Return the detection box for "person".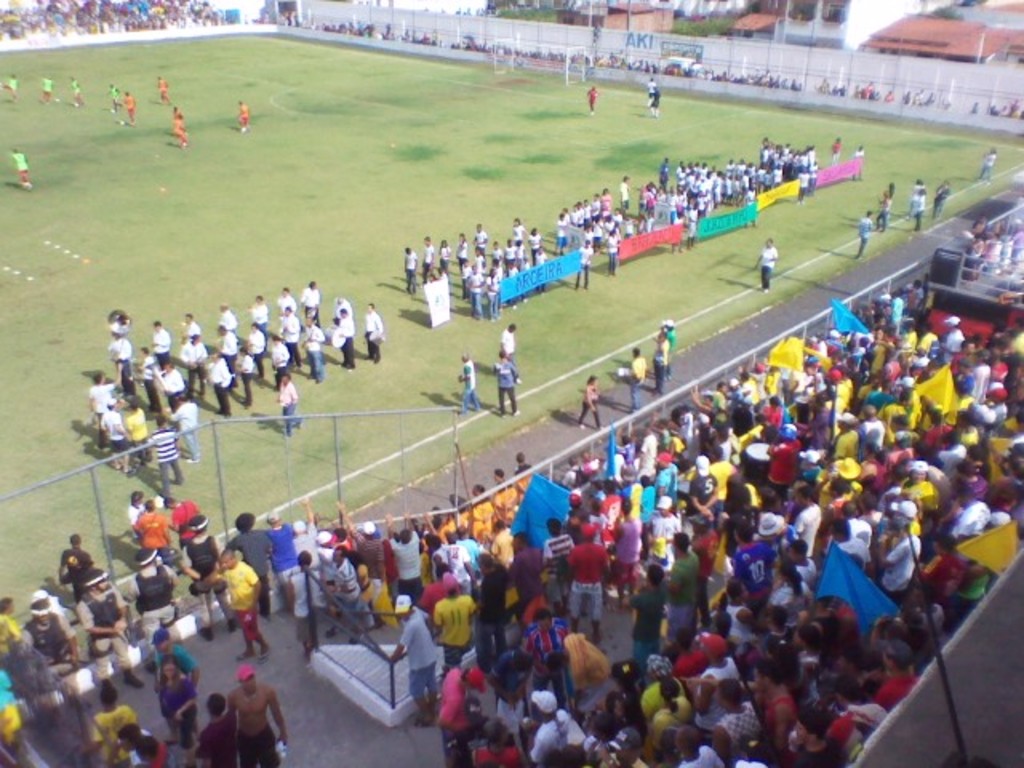
186:333:205:368.
